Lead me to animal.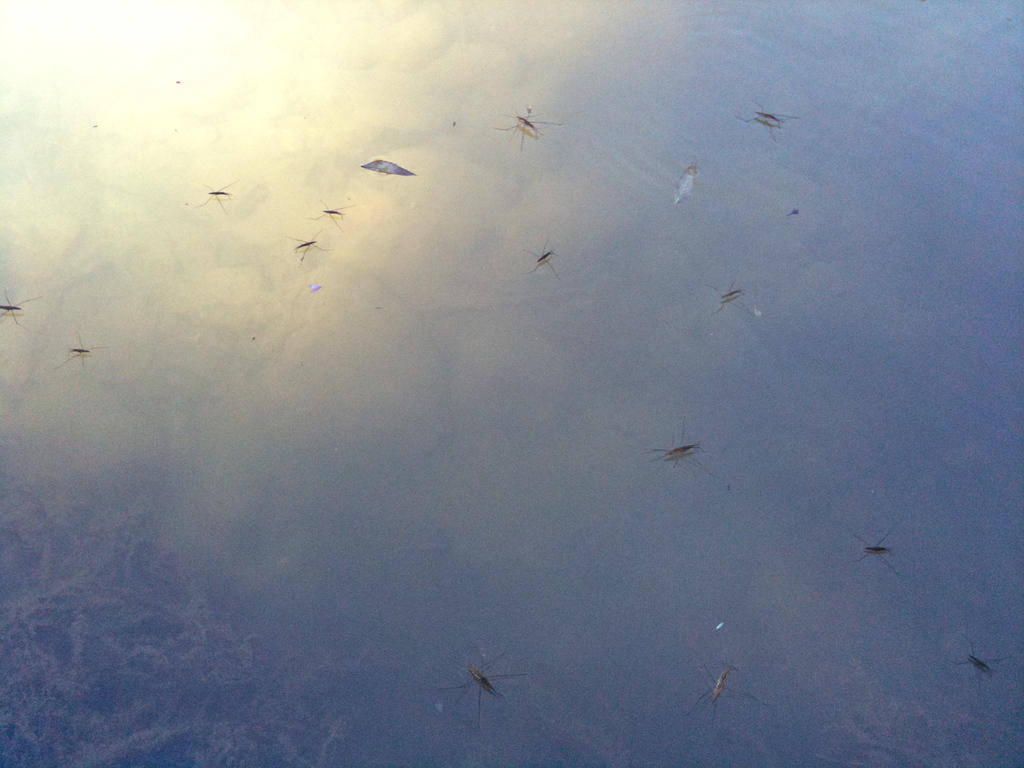
Lead to 639,418,721,476.
